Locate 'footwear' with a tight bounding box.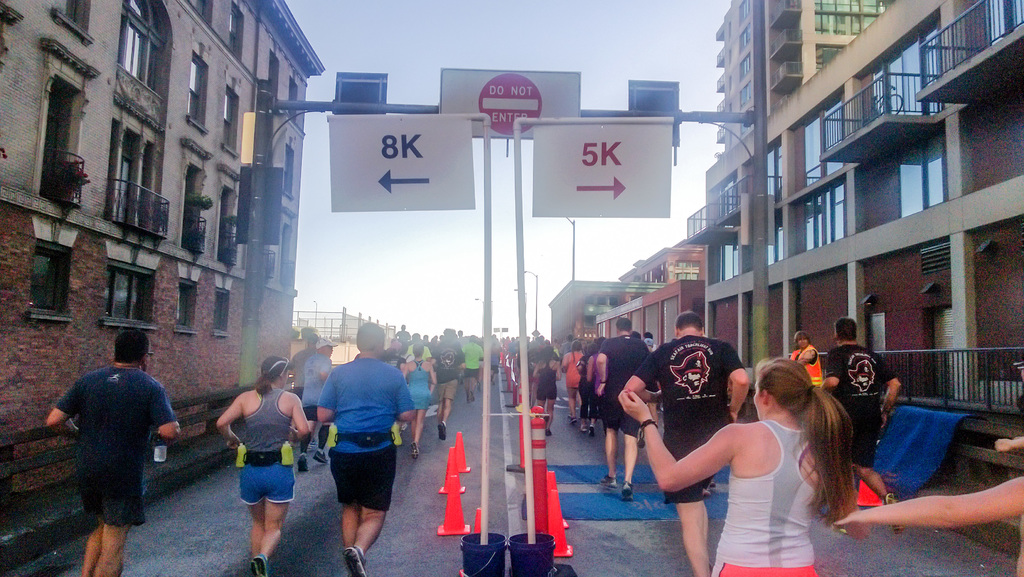
[left=618, top=483, right=637, bottom=505].
